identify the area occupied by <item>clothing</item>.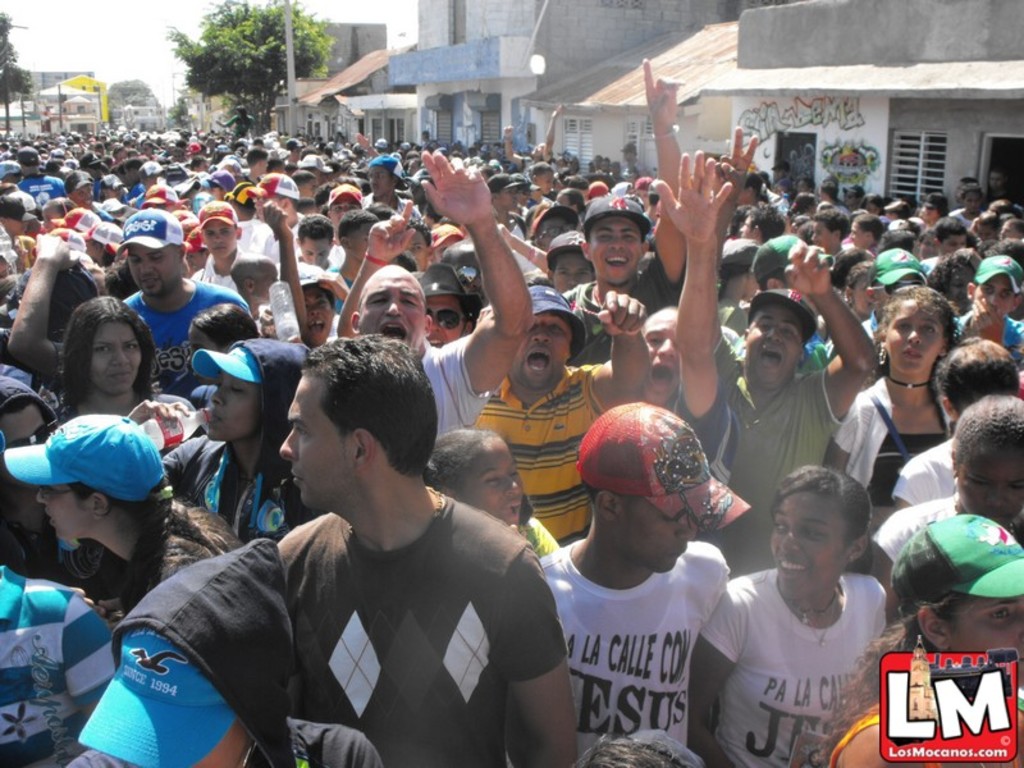
Area: {"left": 698, "top": 562, "right": 890, "bottom": 767}.
